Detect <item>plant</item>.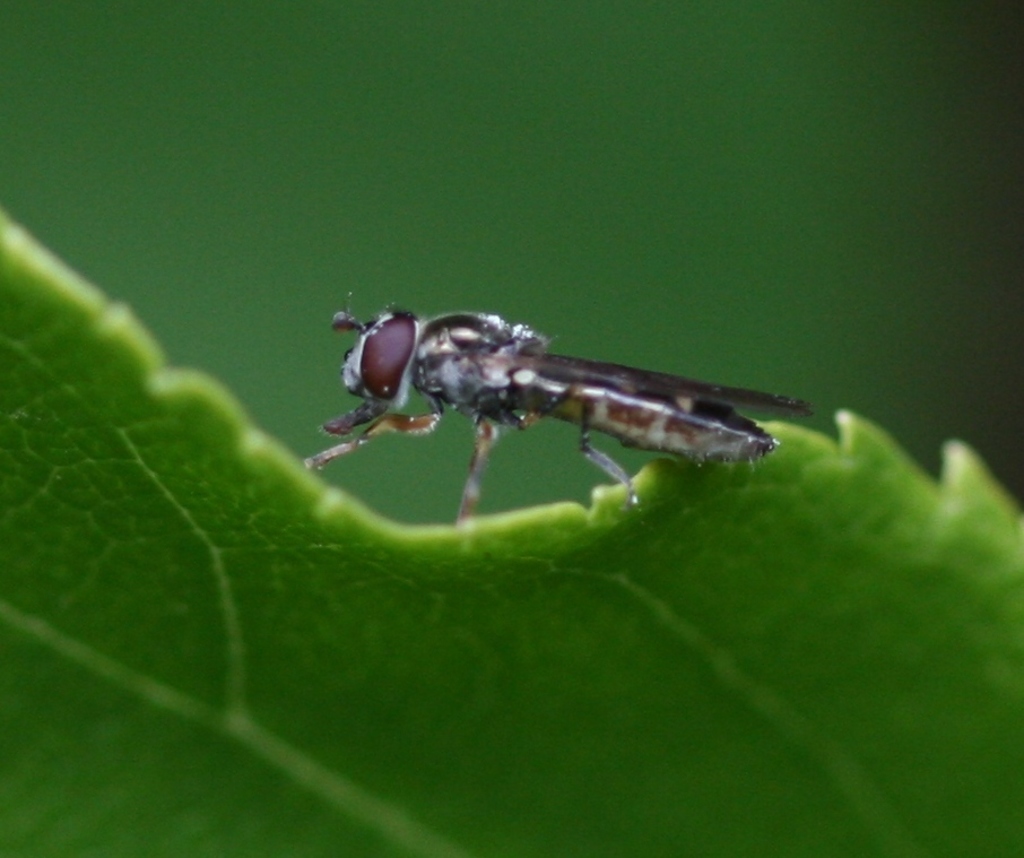
Detected at <box>0,189,1023,857</box>.
